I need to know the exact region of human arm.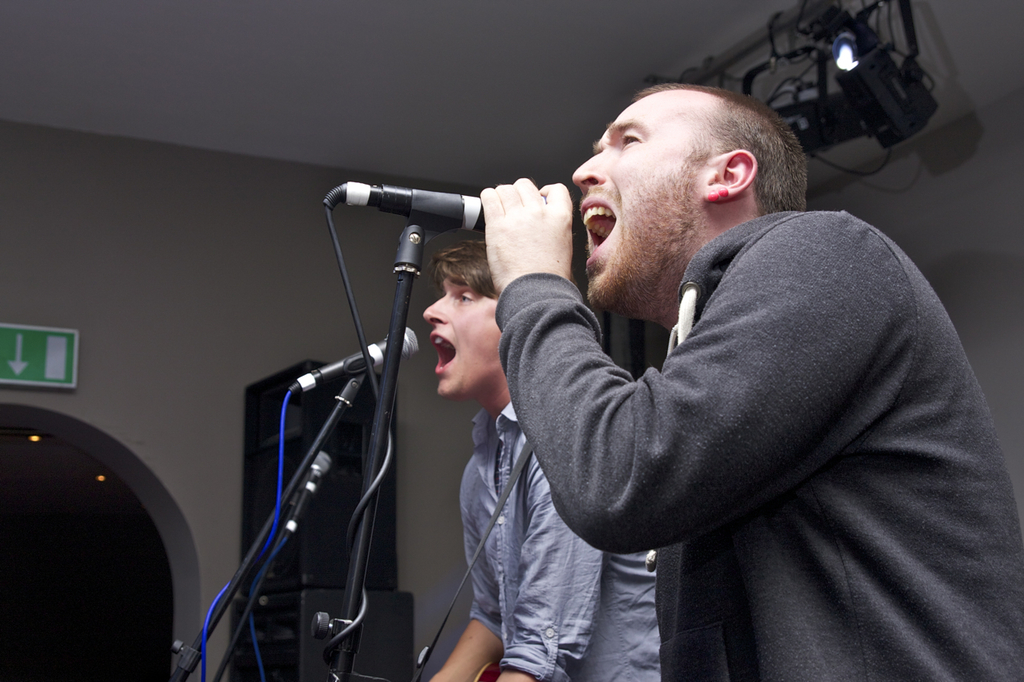
Region: (488,446,608,681).
